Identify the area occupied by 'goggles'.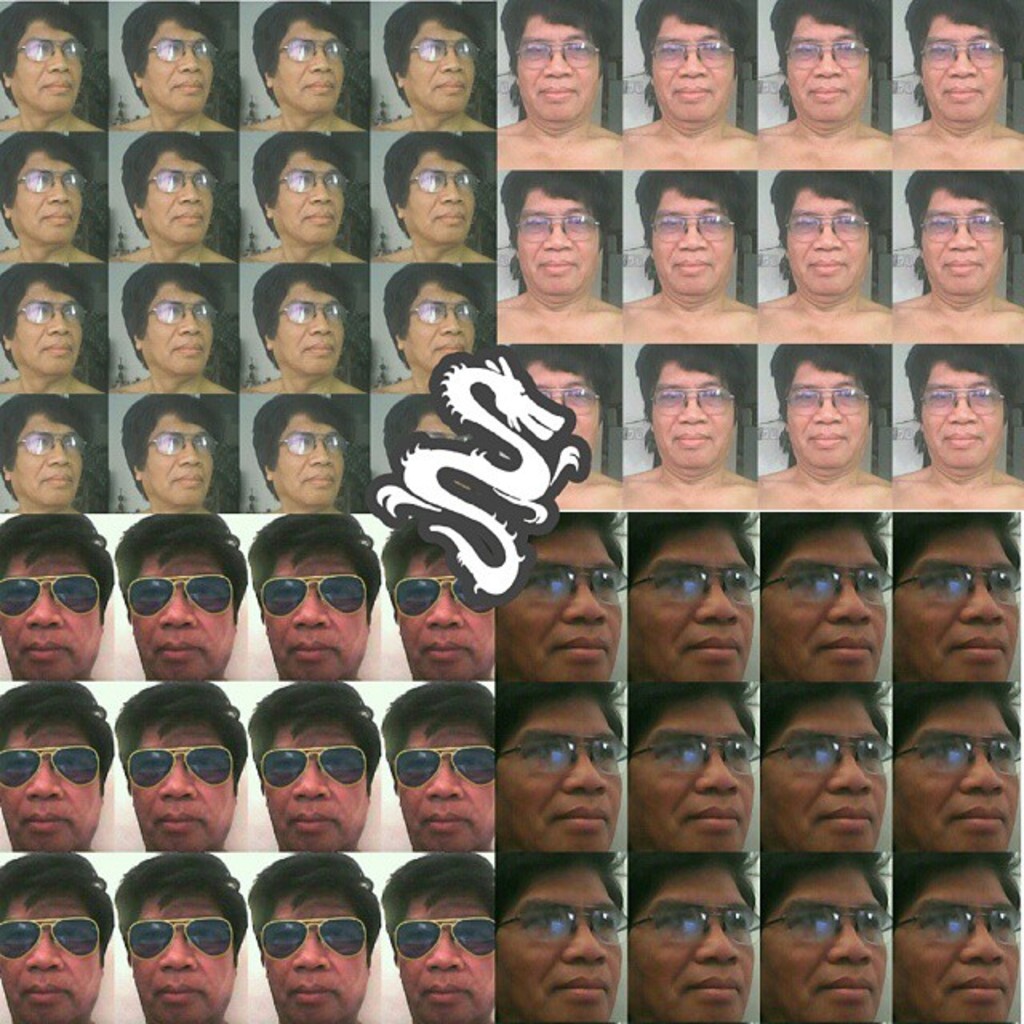
Area: box=[774, 376, 875, 421].
